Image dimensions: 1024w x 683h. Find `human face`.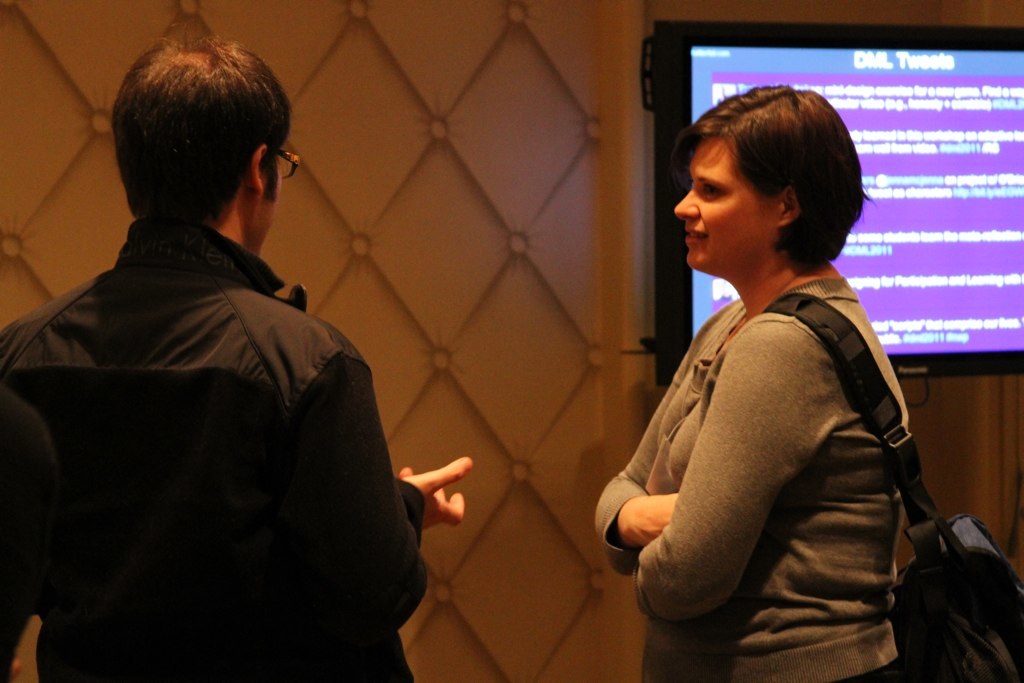
select_region(259, 165, 280, 256).
